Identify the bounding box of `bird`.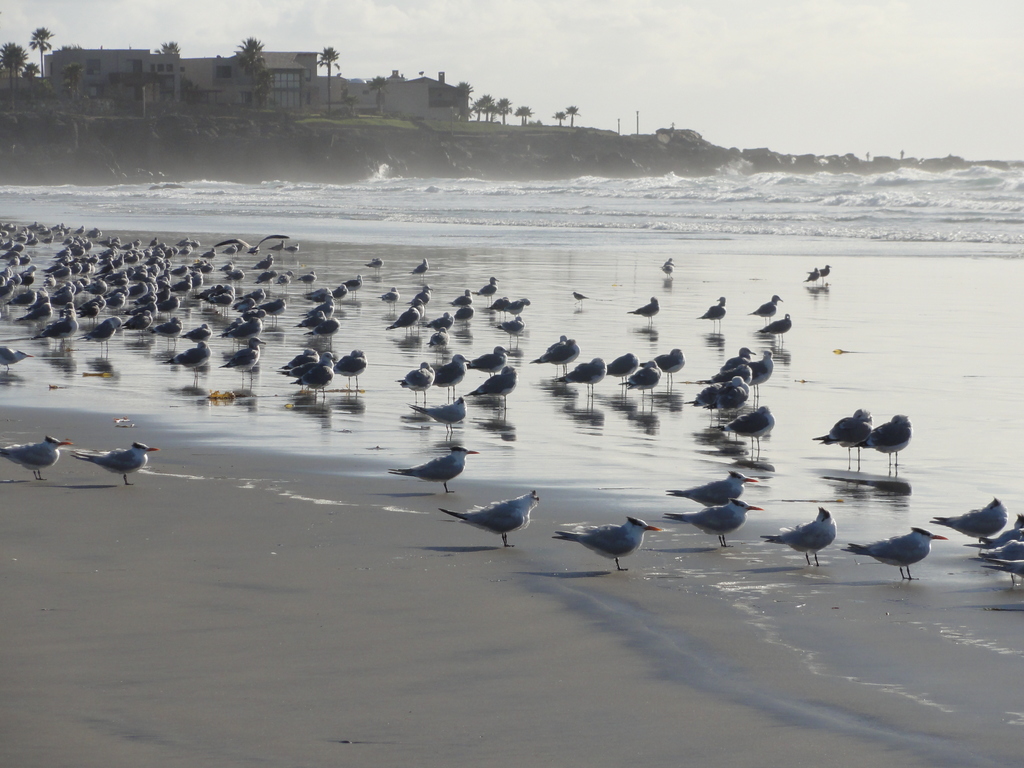
749, 291, 785, 326.
